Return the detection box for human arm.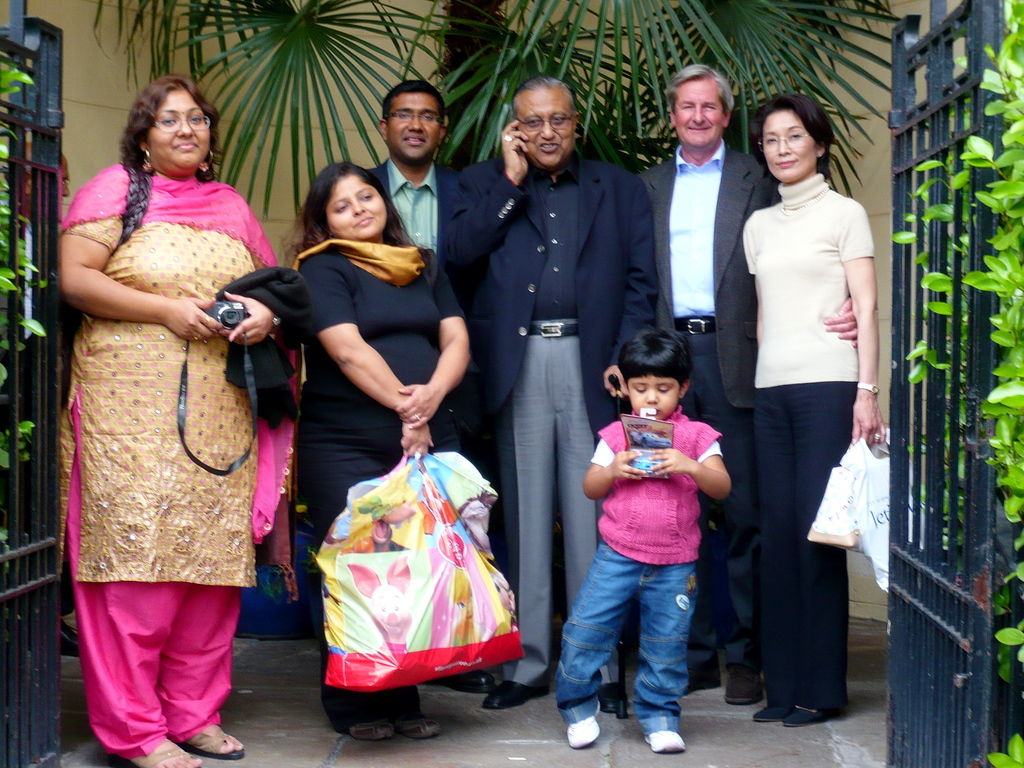
rect(839, 199, 893, 447).
